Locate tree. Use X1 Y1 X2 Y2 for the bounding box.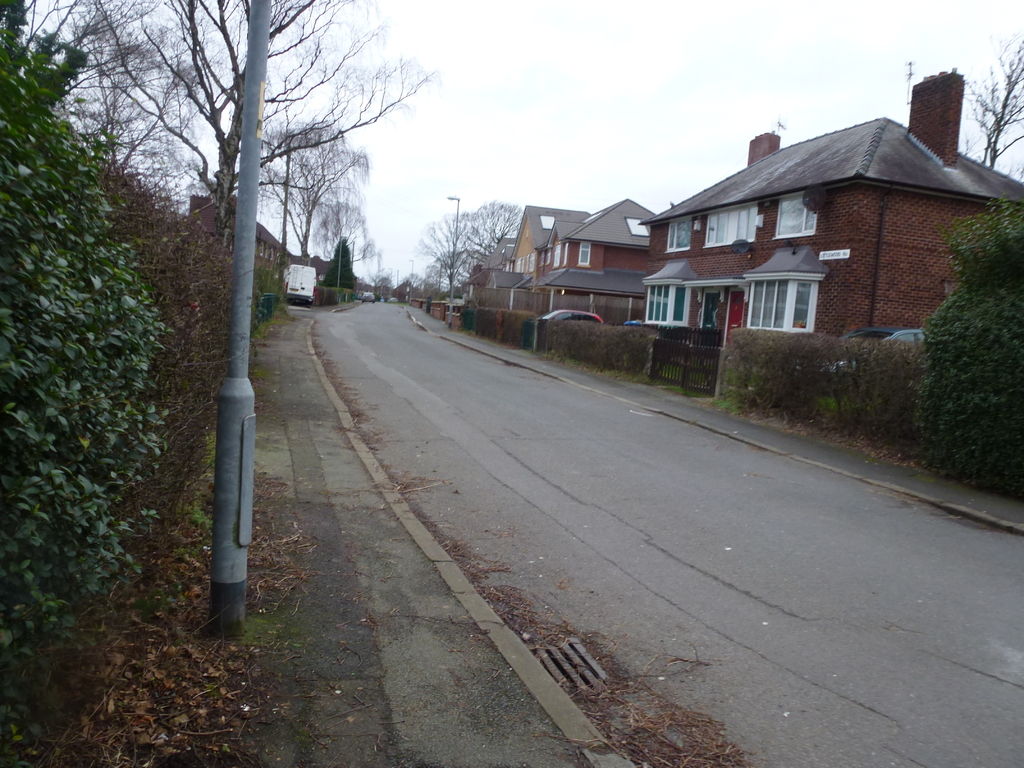
22 0 191 185.
